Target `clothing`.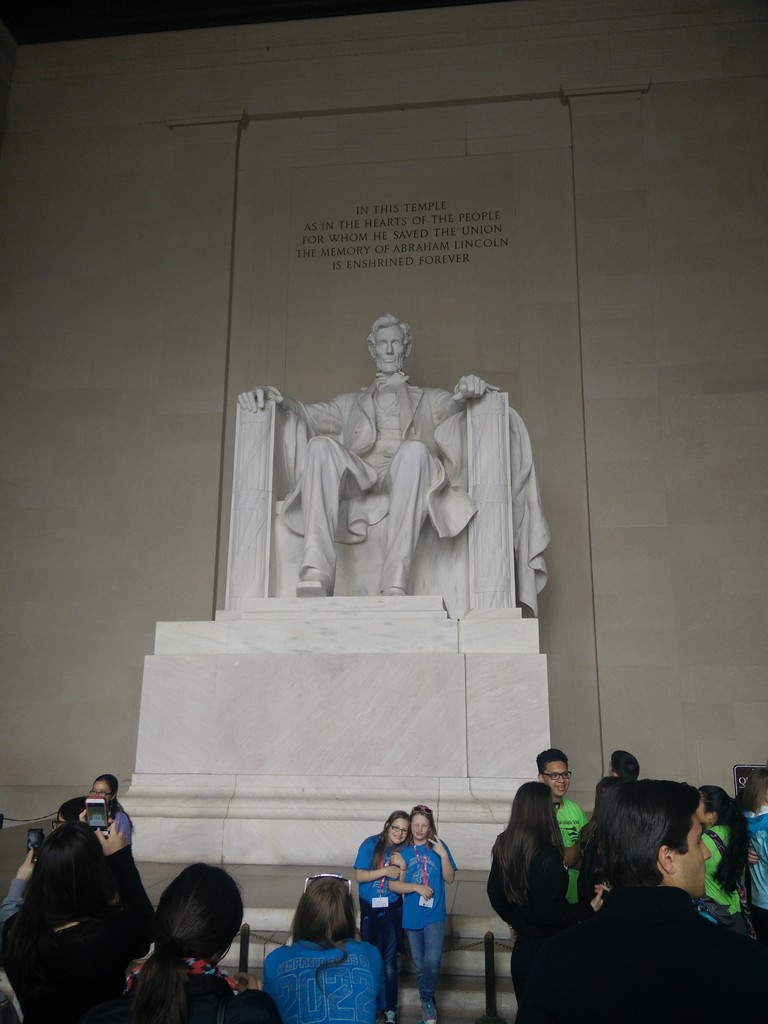
Target region: {"x1": 267, "y1": 927, "x2": 387, "y2": 1013}.
